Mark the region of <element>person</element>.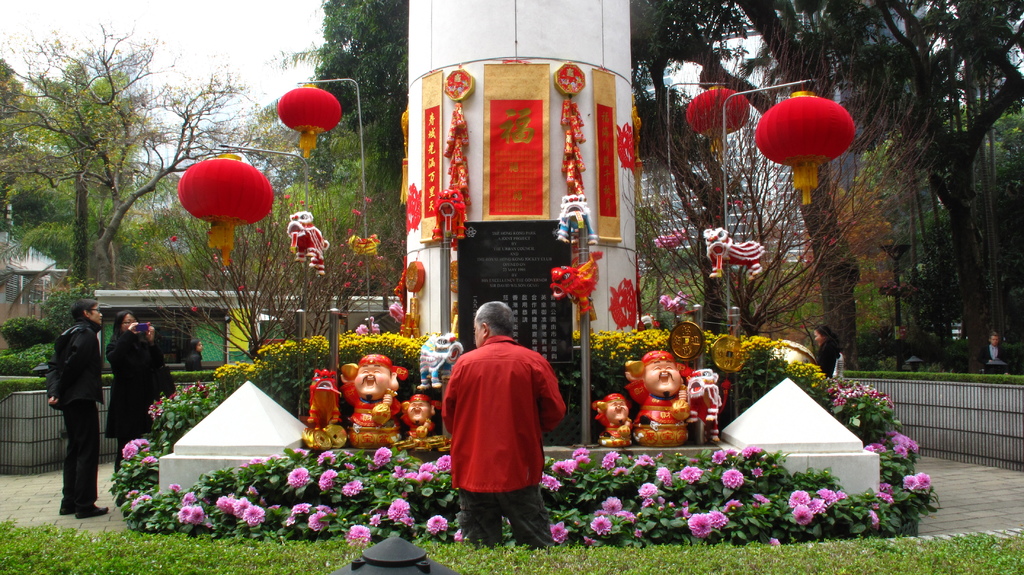
Region: (x1=184, y1=339, x2=204, y2=375).
